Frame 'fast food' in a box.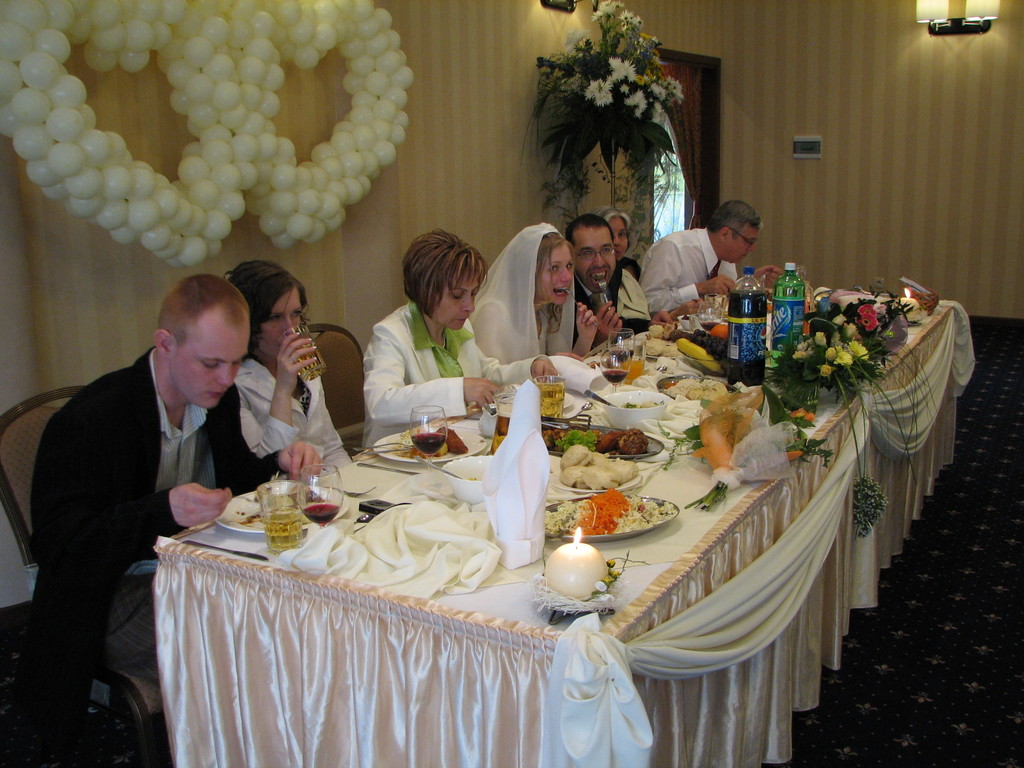
rect(681, 315, 690, 321).
